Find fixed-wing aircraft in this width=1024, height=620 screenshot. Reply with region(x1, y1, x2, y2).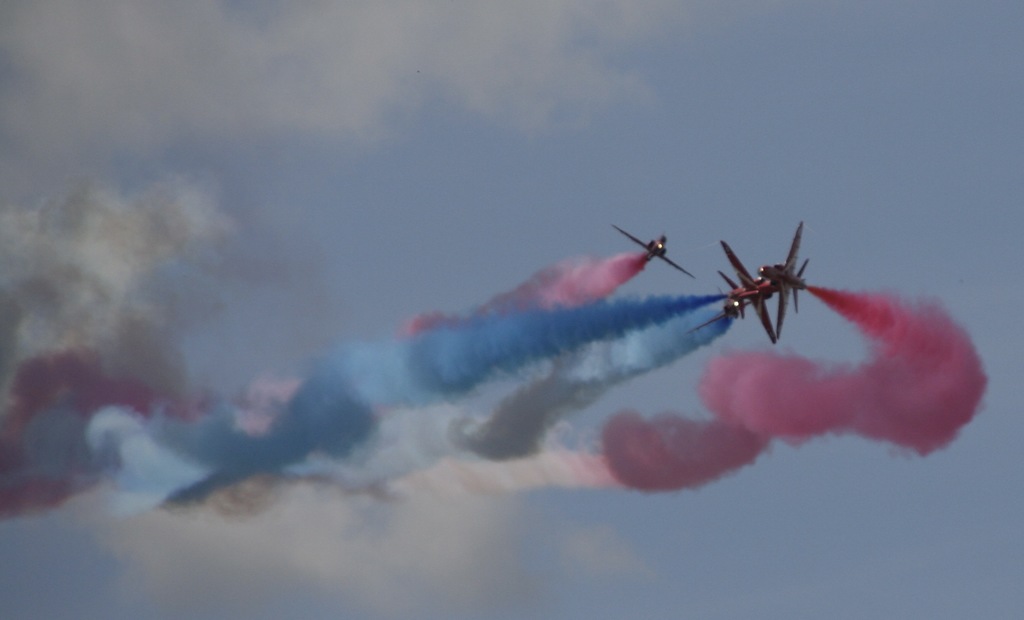
region(716, 238, 781, 339).
